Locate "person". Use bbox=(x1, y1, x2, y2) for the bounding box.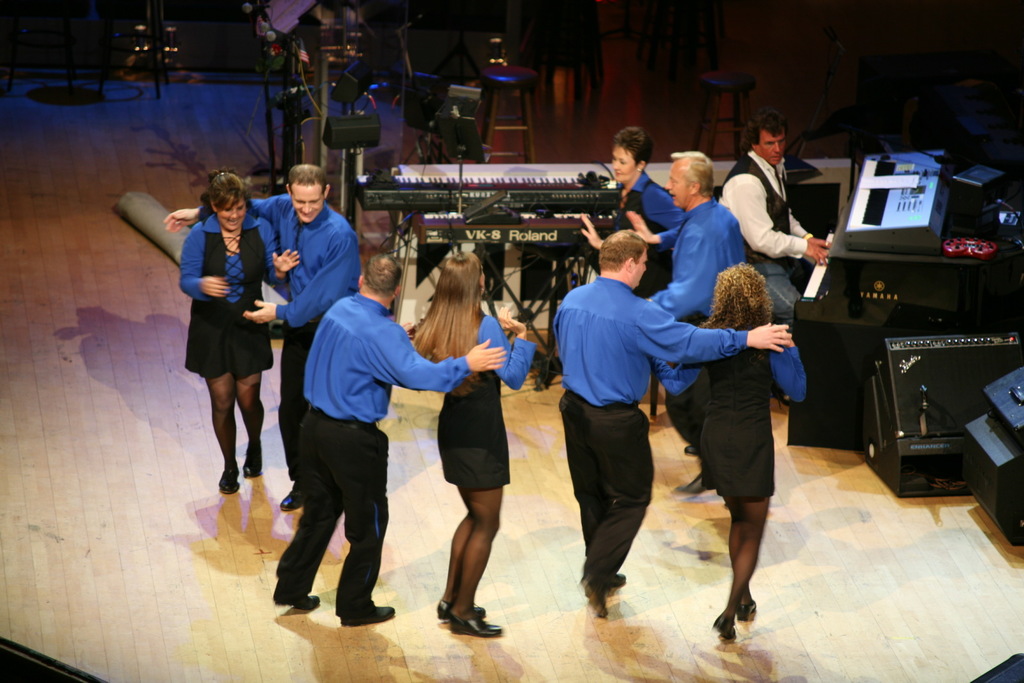
bbox=(552, 224, 797, 616).
